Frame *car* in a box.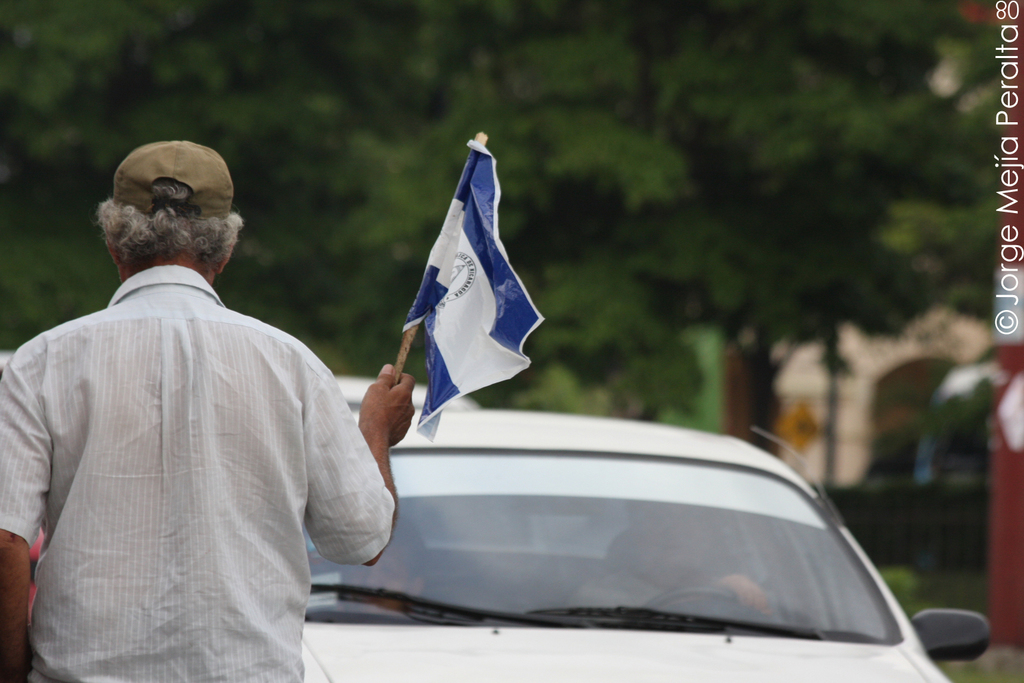
(x1=297, y1=408, x2=996, y2=682).
